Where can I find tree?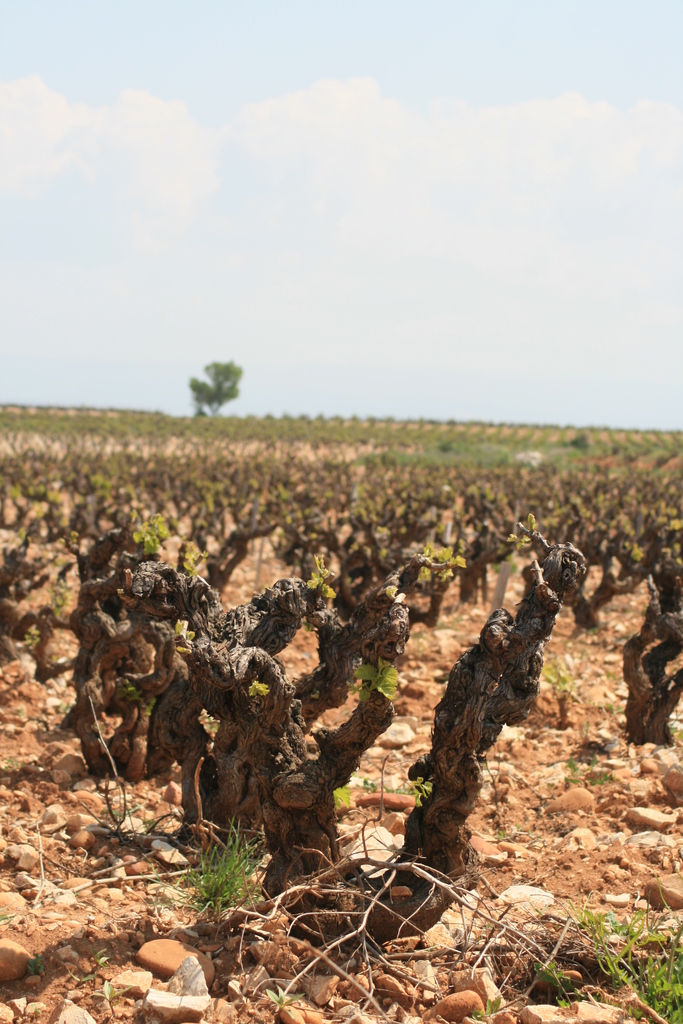
You can find it at region(185, 356, 244, 424).
